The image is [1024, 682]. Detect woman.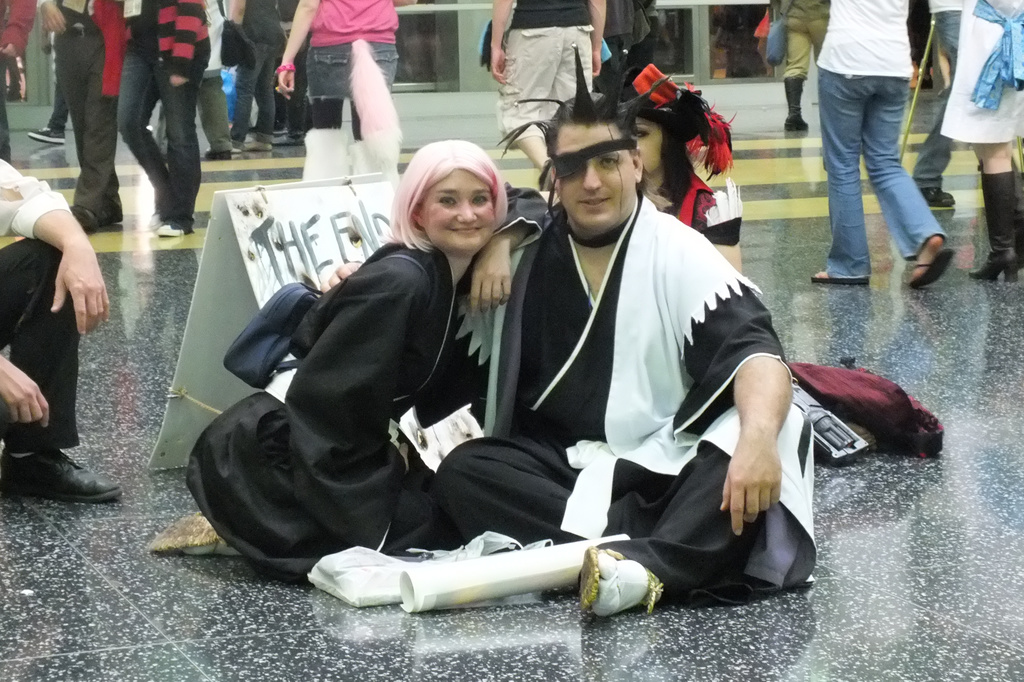
Detection: l=146, t=139, r=551, b=574.
